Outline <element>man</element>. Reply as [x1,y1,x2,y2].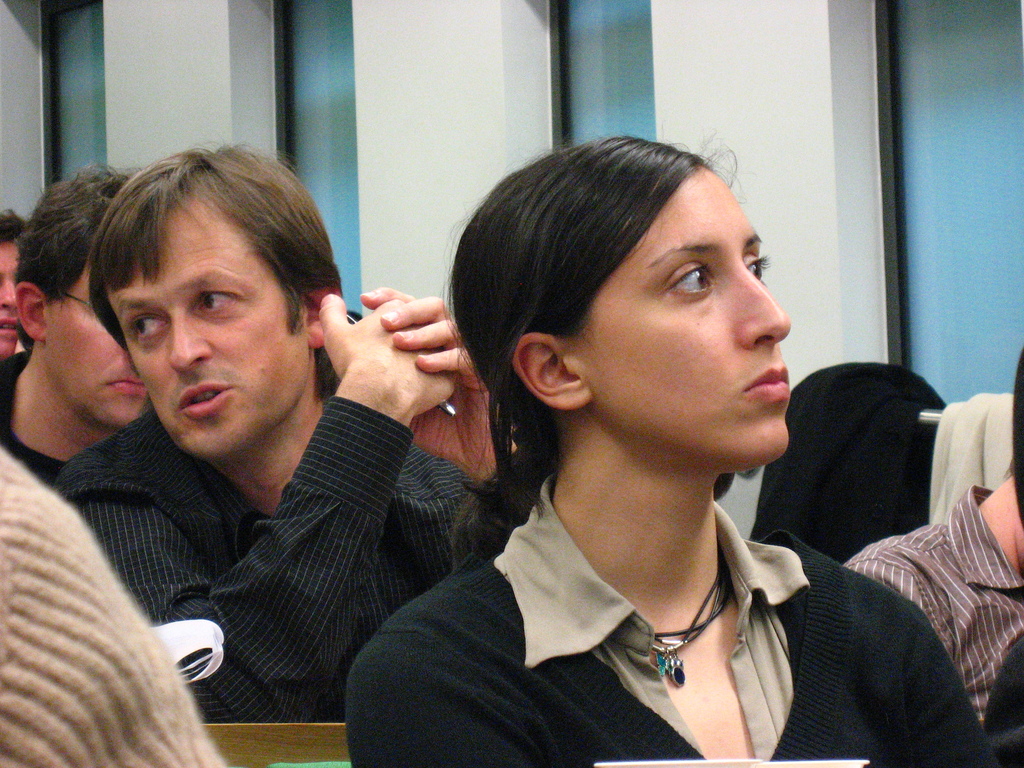
[0,148,566,752].
